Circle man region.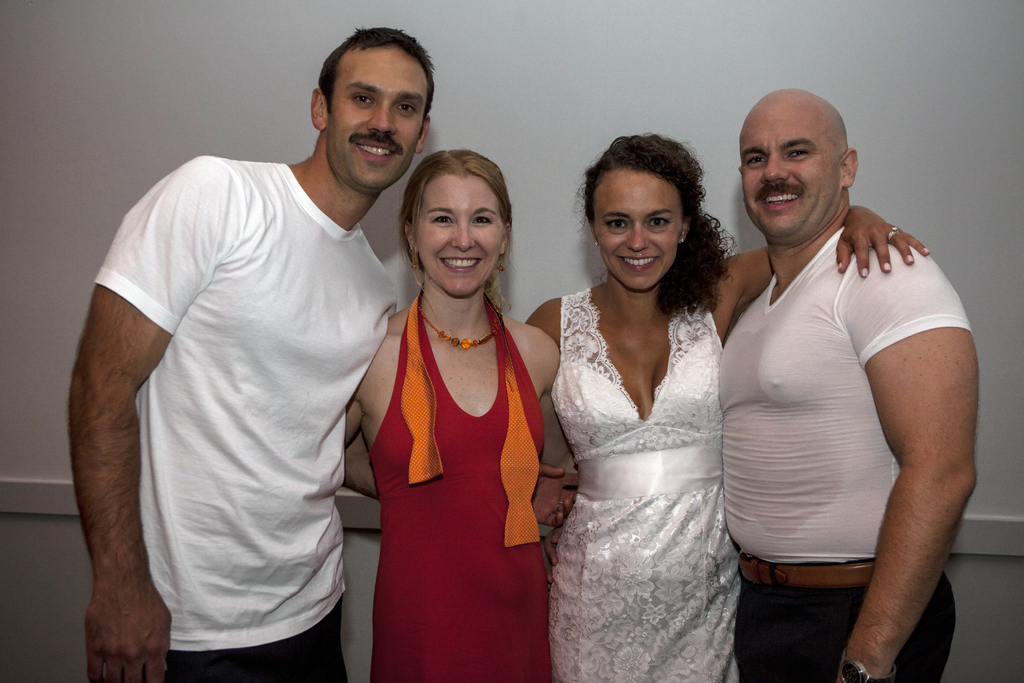
Region: region(714, 86, 974, 682).
